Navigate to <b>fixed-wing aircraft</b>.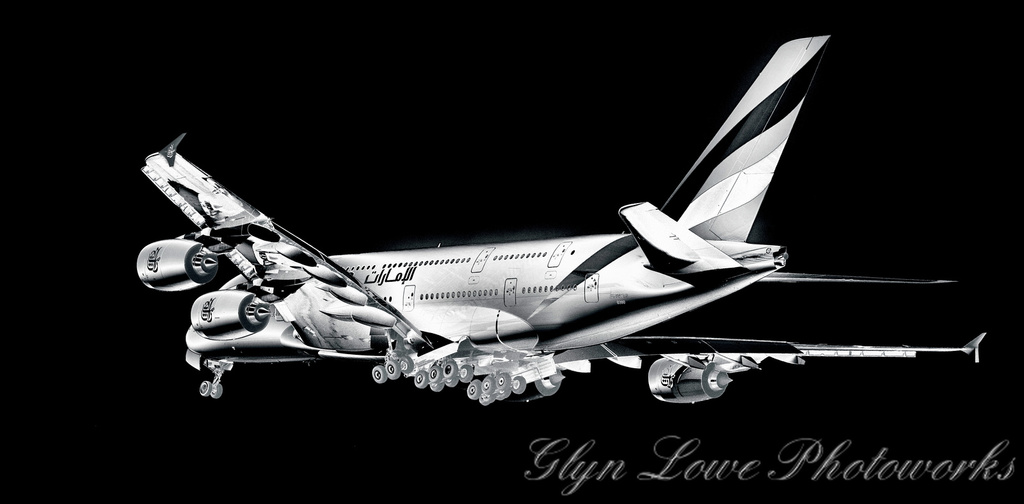
Navigation target: <bbox>134, 35, 988, 404</bbox>.
